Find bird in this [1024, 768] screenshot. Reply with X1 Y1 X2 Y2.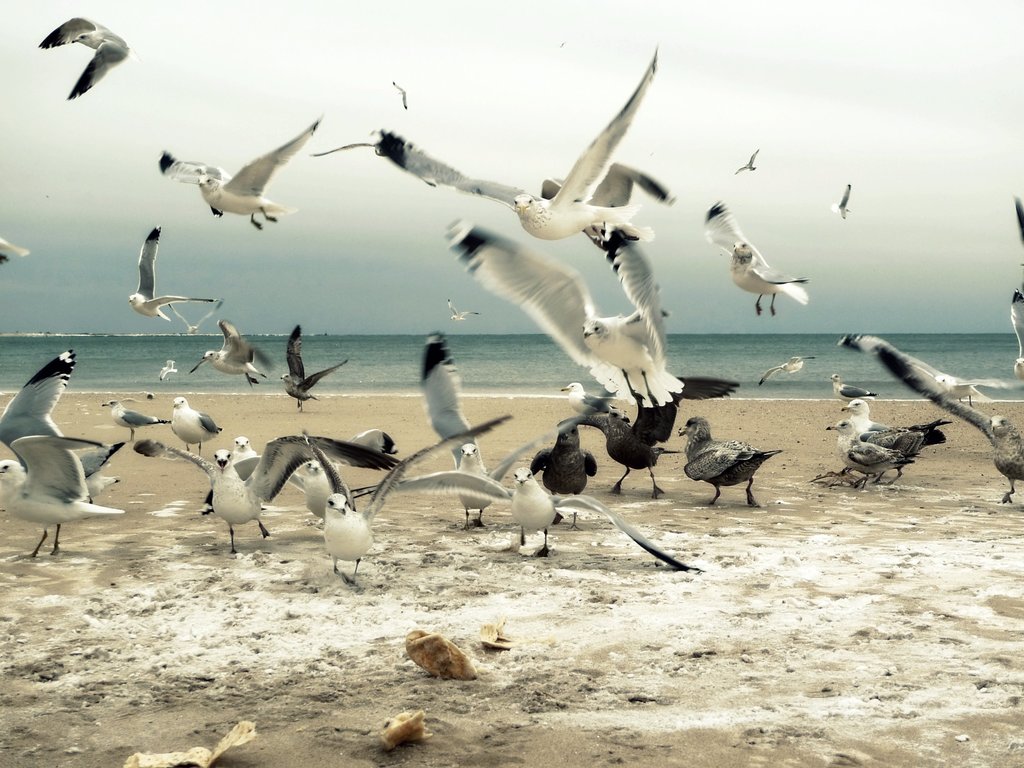
445 223 710 416.
